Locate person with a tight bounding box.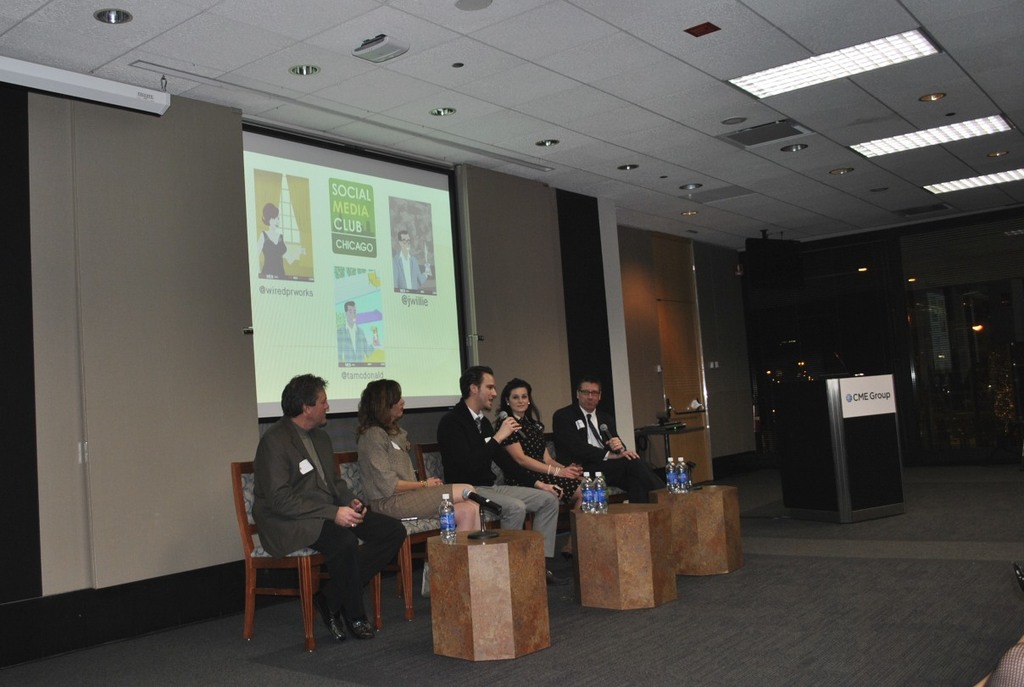
<region>553, 371, 654, 531</region>.
